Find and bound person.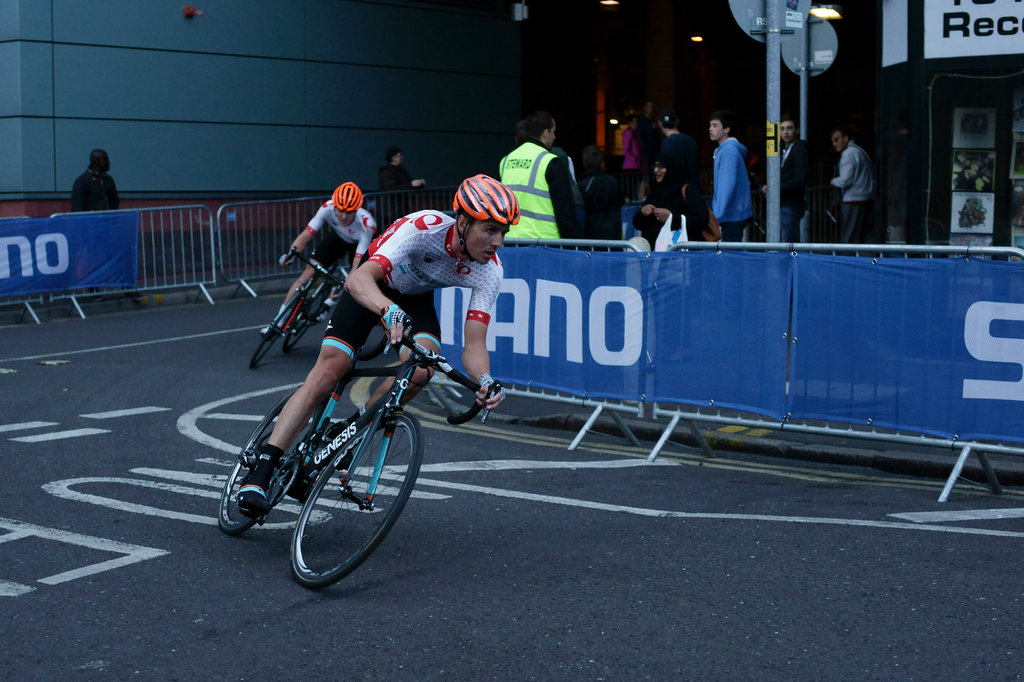
Bound: 762:114:811:242.
